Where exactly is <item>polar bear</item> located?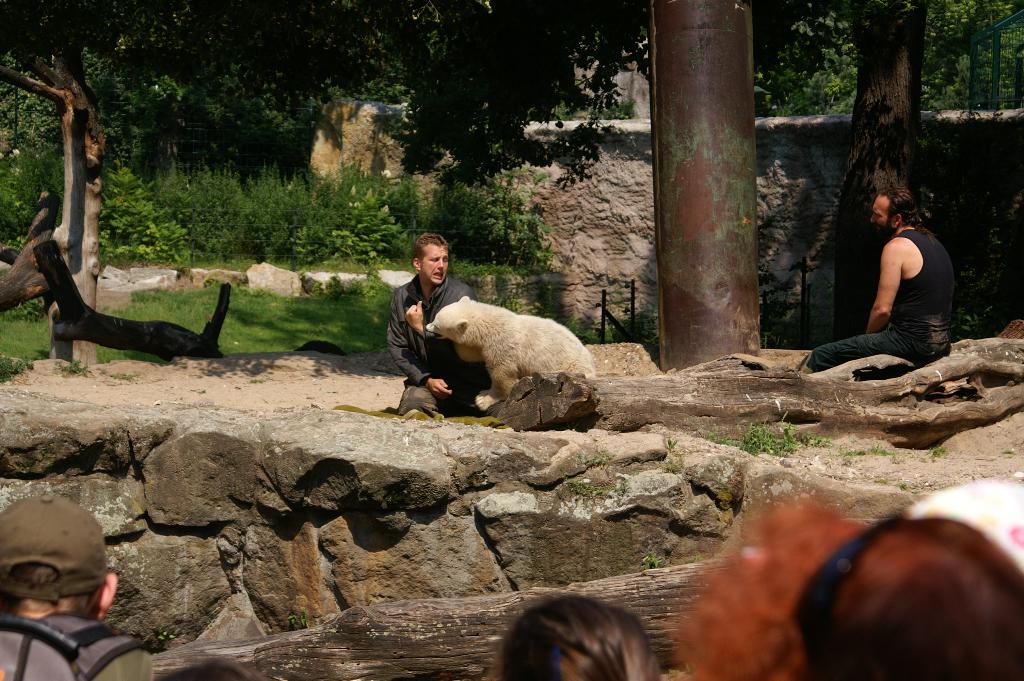
Its bounding box is <region>420, 295, 593, 413</region>.
